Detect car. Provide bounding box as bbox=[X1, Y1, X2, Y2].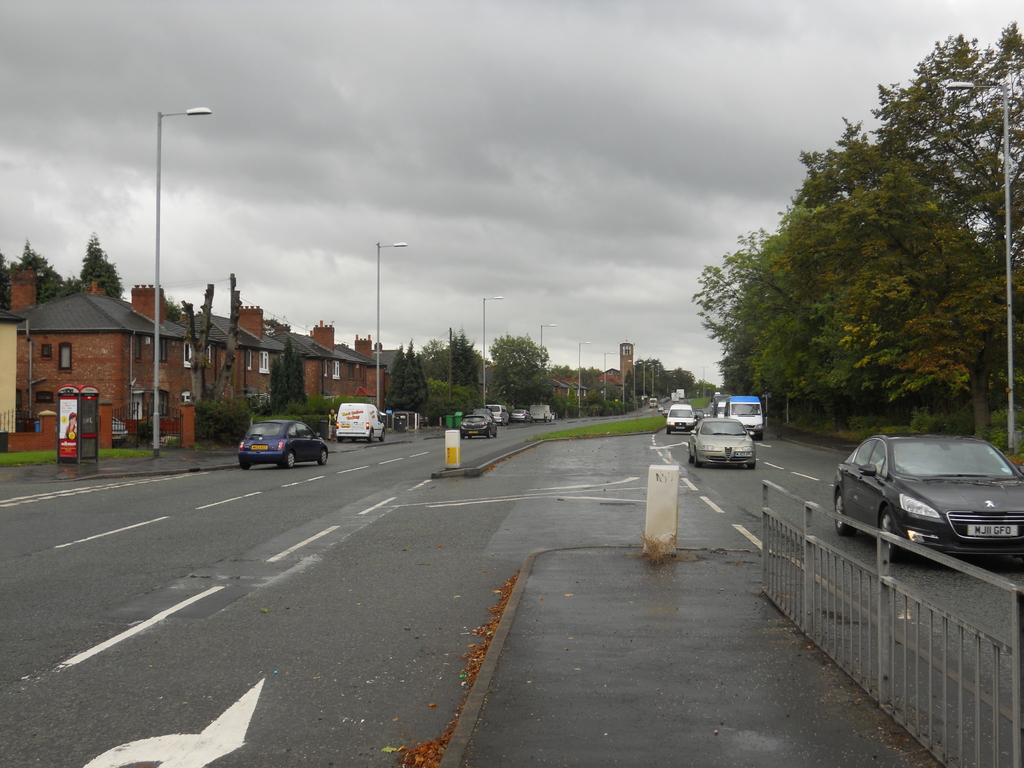
bbox=[510, 410, 532, 424].
